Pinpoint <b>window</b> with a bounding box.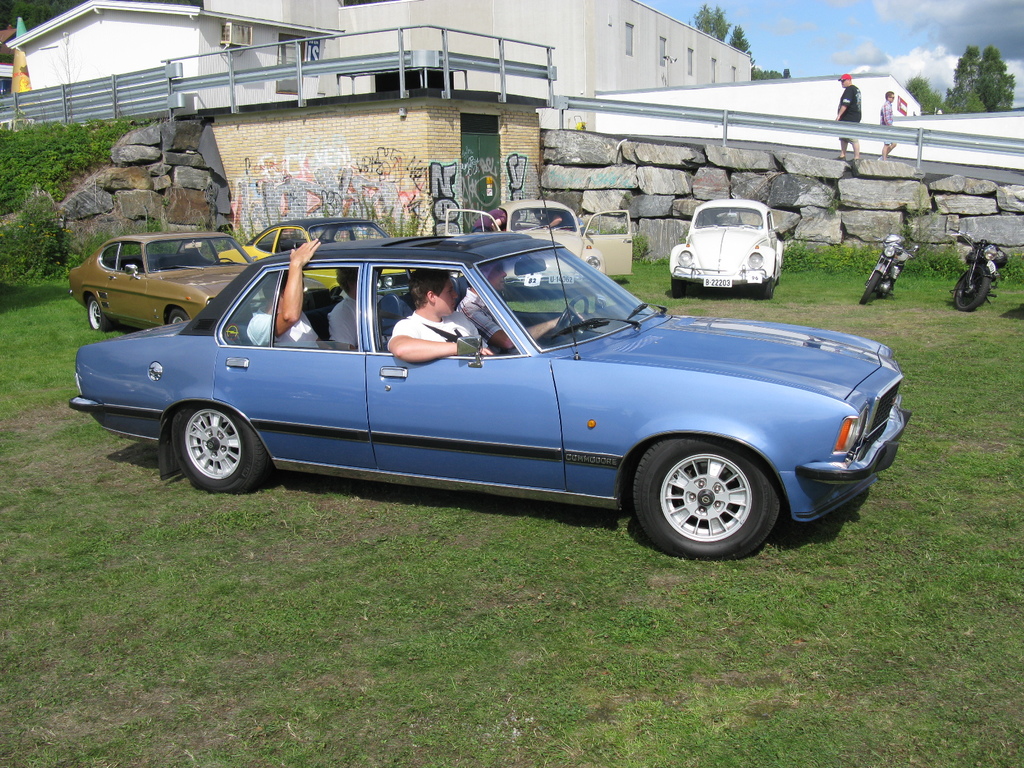
660,34,667,68.
